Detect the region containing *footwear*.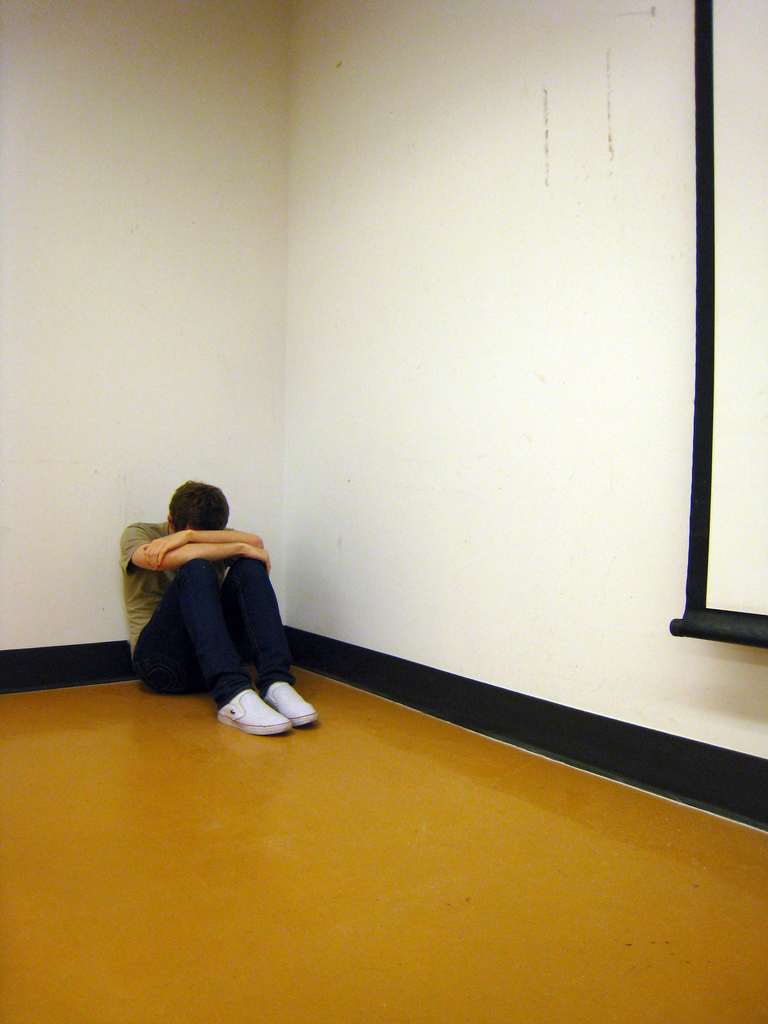
l=219, t=678, r=285, b=734.
